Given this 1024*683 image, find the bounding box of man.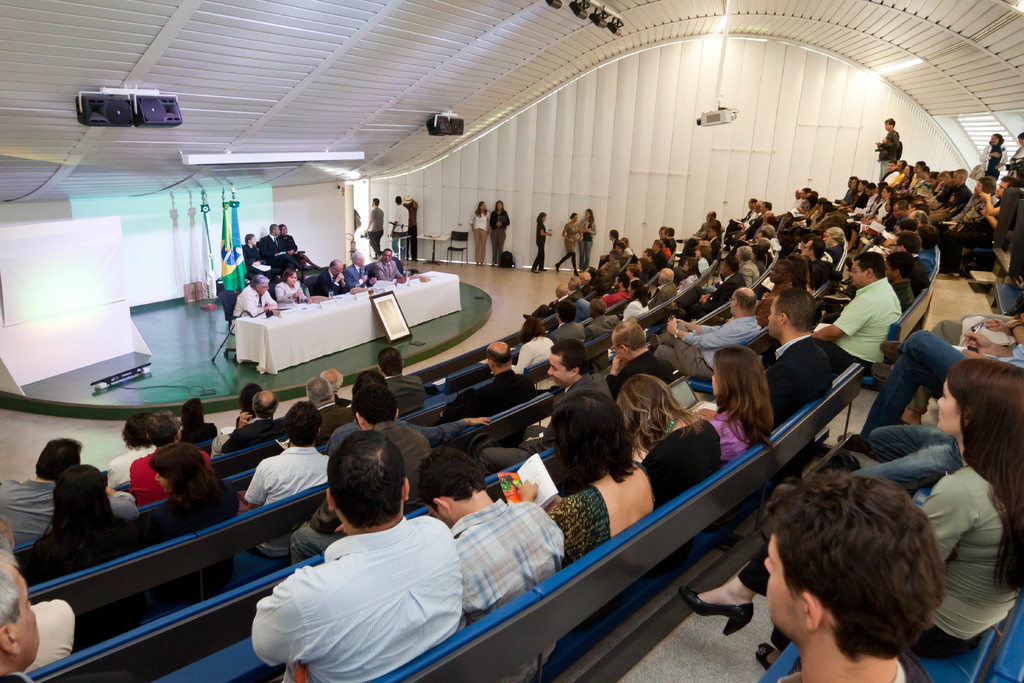
{"left": 666, "top": 287, "right": 757, "bottom": 372}.
